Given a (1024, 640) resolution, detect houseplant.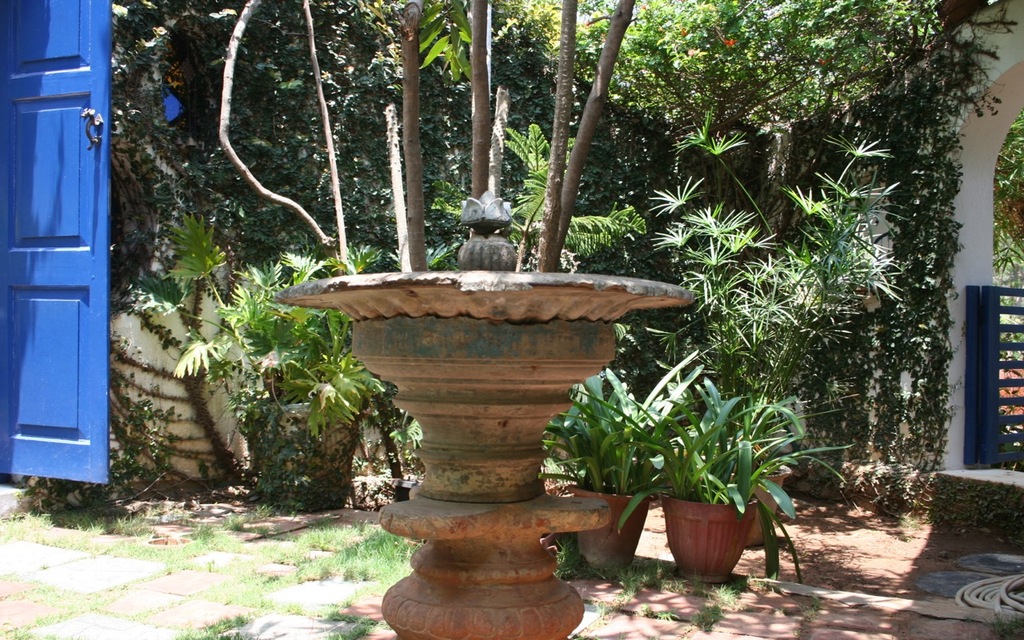
[left=564, top=374, right=860, bottom=585].
